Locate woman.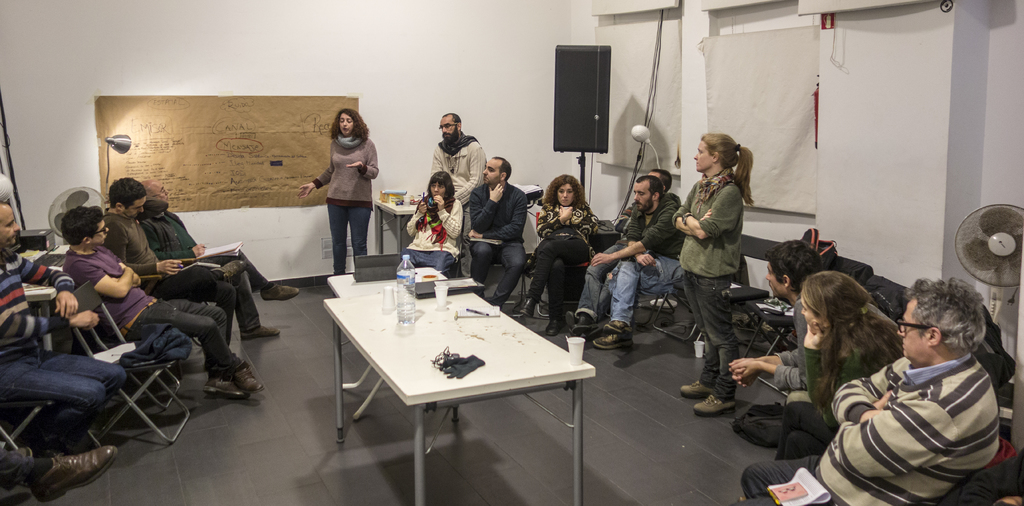
Bounding box: l=399, t=169, r=465, b=280.
